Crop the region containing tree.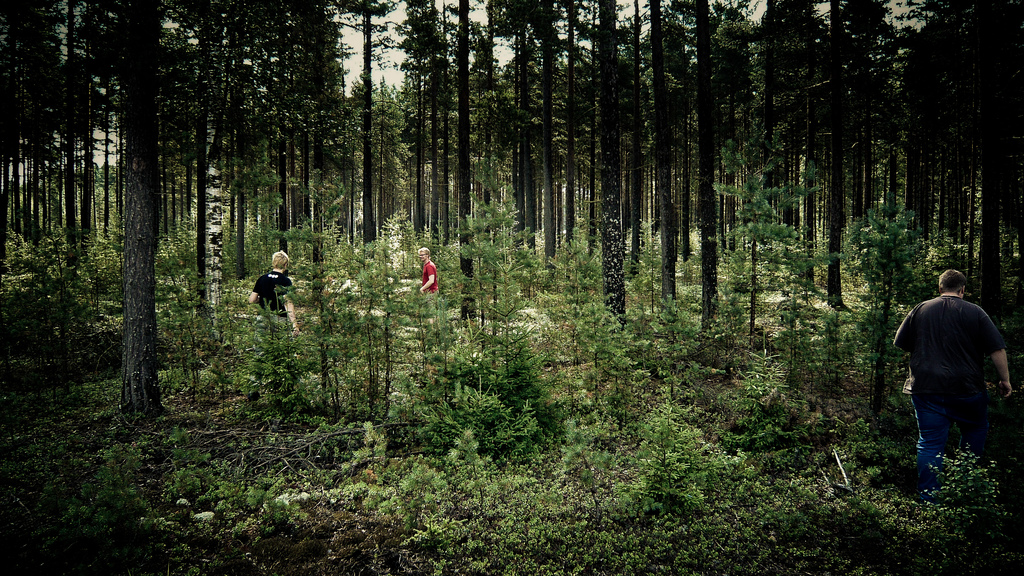
Crop region: 174/3/328/397.
